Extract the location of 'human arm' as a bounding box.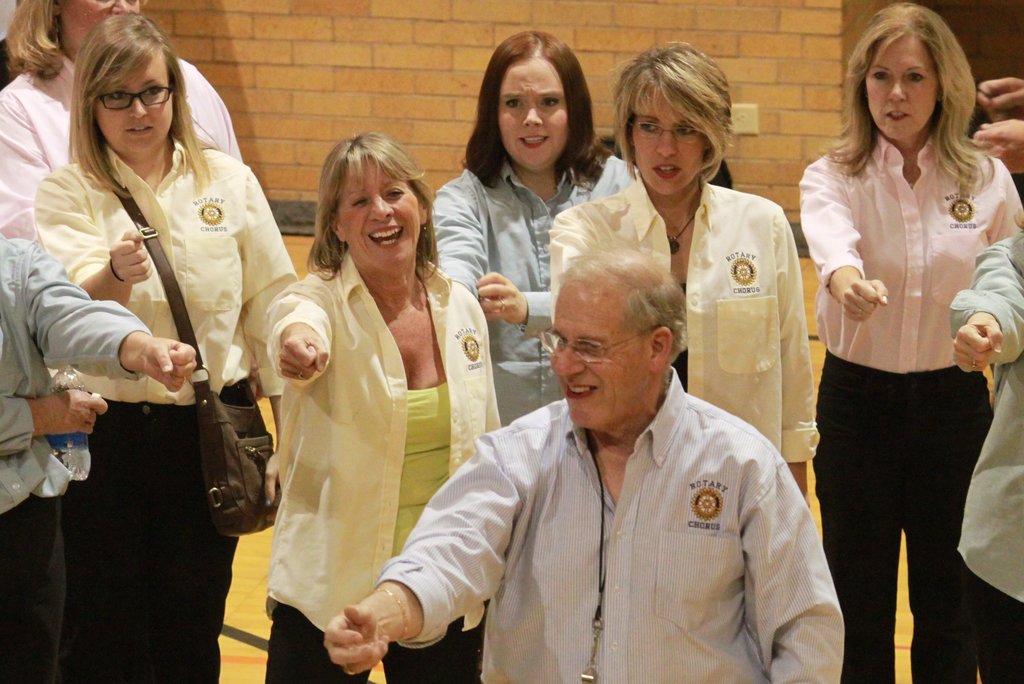
bbox=(34, 168, 147, 310).
